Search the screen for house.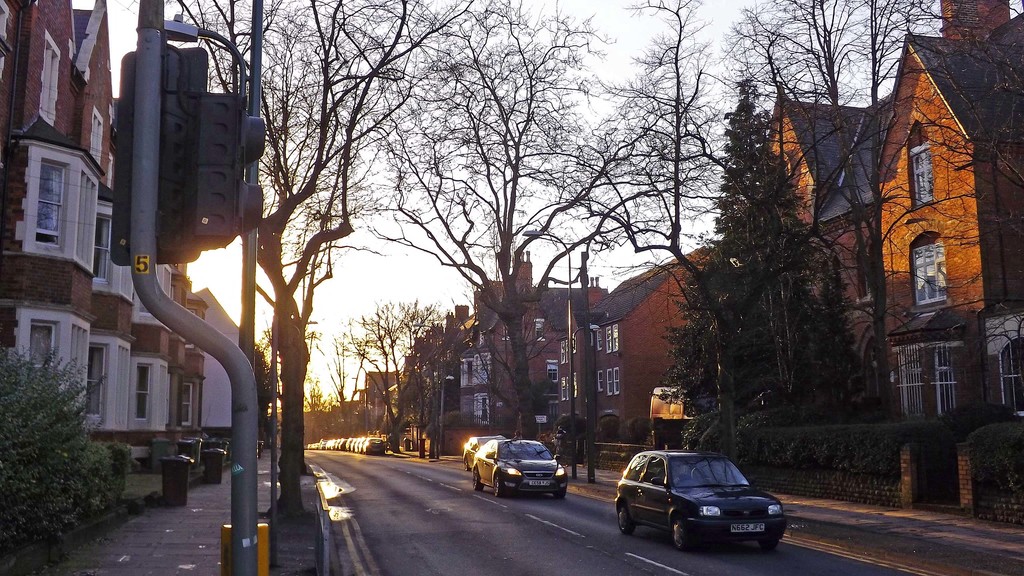
Found at l=728, t=87, r=859, b=502.
